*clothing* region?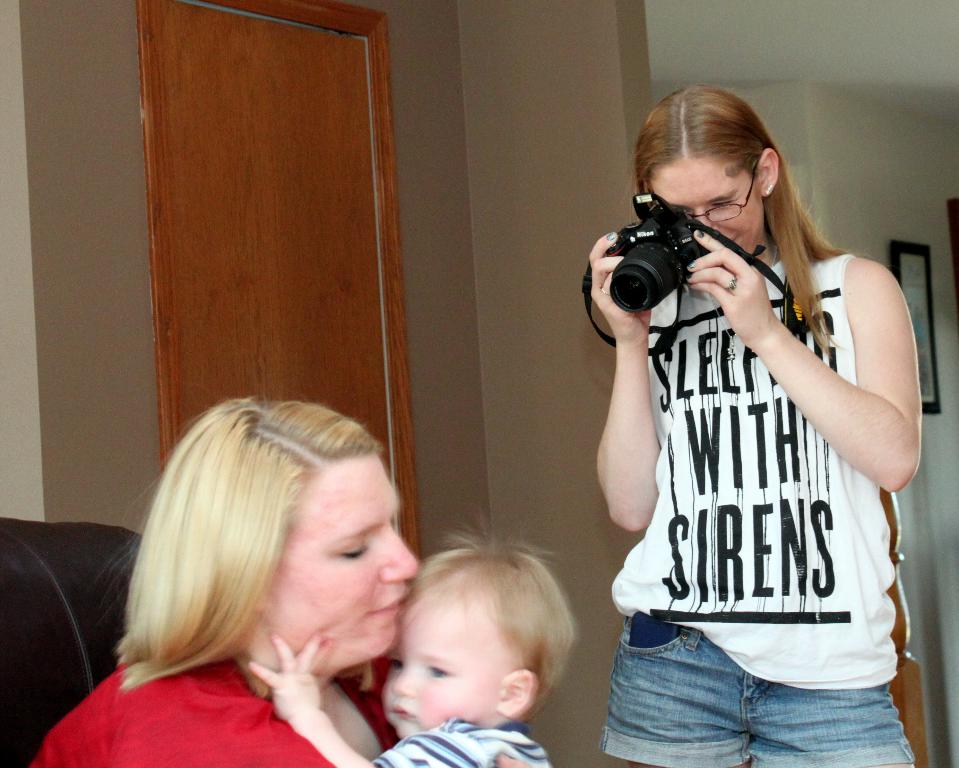
rect(601, 198, 899, 703)
